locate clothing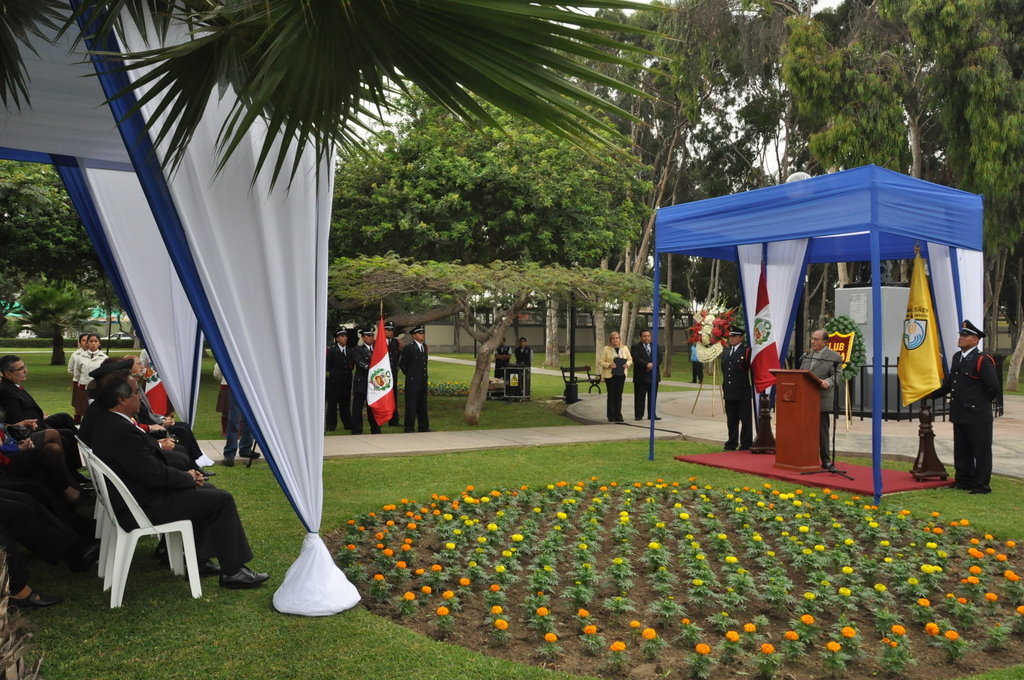
(left=356, top=339, right=383, bottom=423)
